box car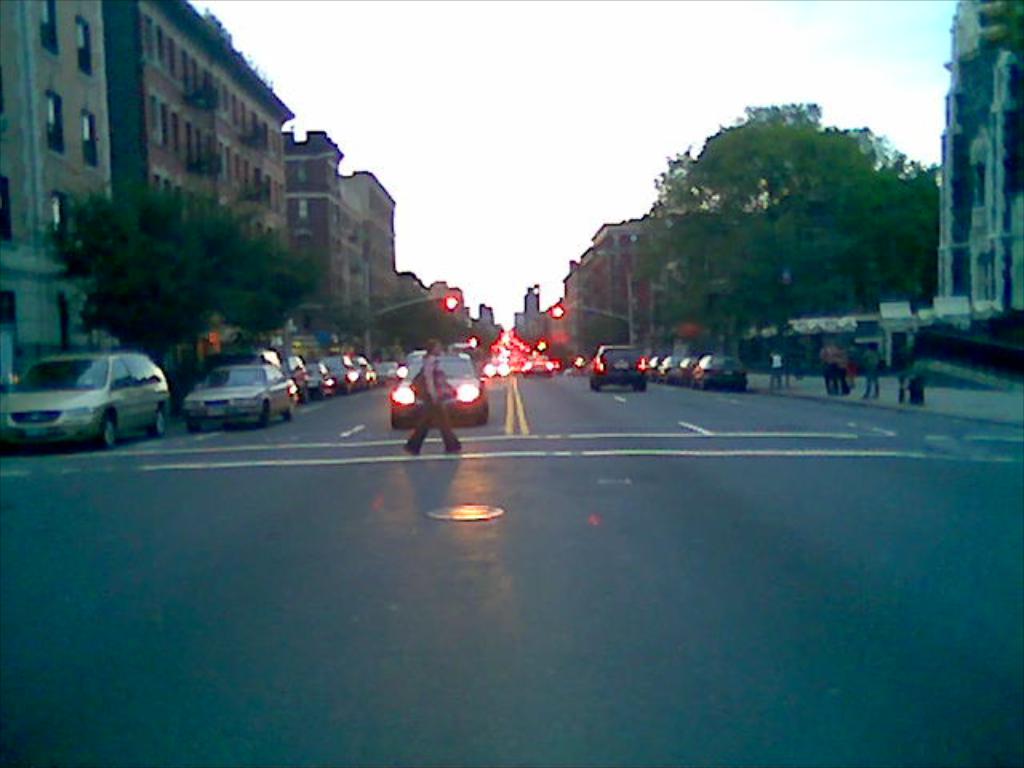
x1=651, y1=347, x2=678, y2=379
